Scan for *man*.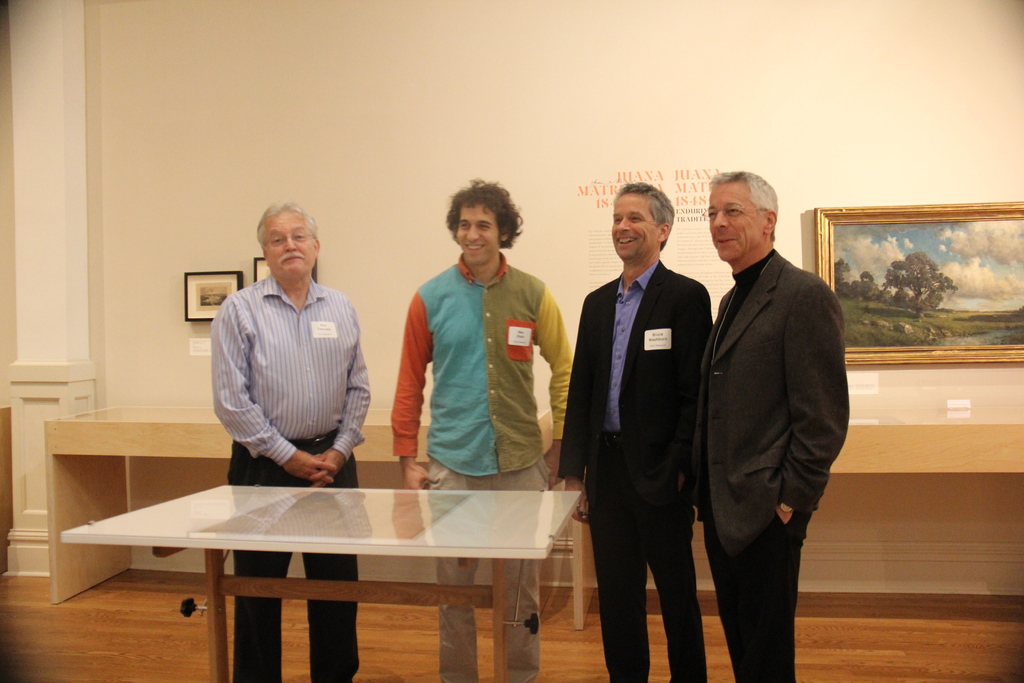
Scan result: crop(388, 178, 577, 682).
